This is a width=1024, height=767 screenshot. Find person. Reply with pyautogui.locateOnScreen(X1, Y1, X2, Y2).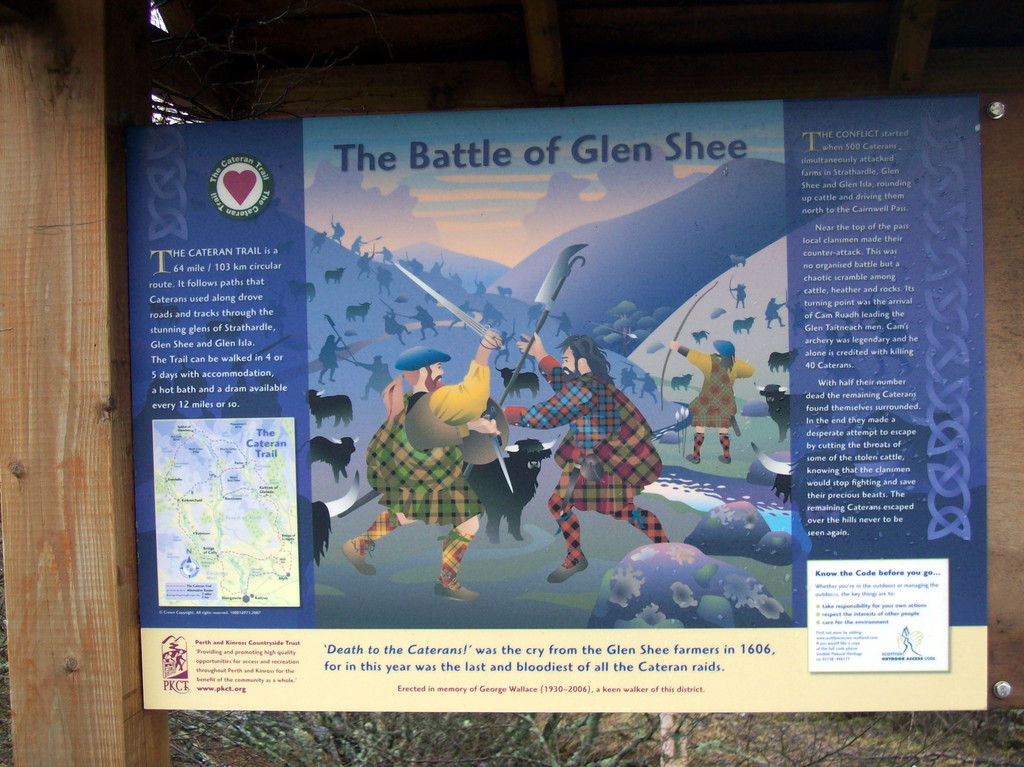
pyautogui.locateOnScreen(668, 341, 751, 467).
